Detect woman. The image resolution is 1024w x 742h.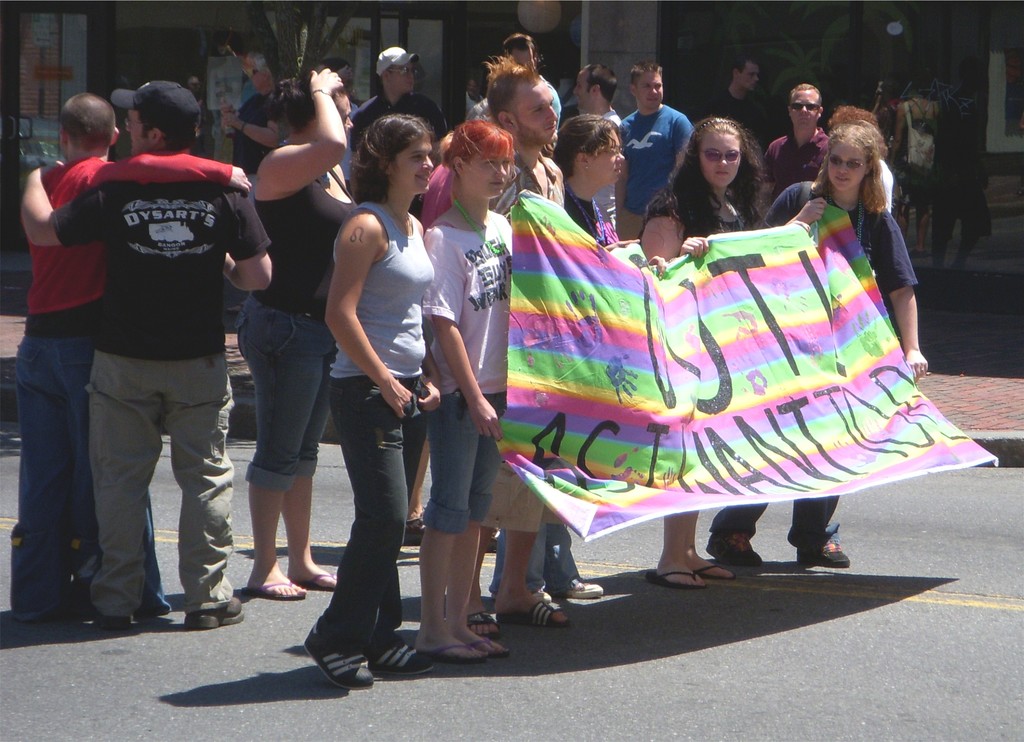
701, 124, 932, 565.
